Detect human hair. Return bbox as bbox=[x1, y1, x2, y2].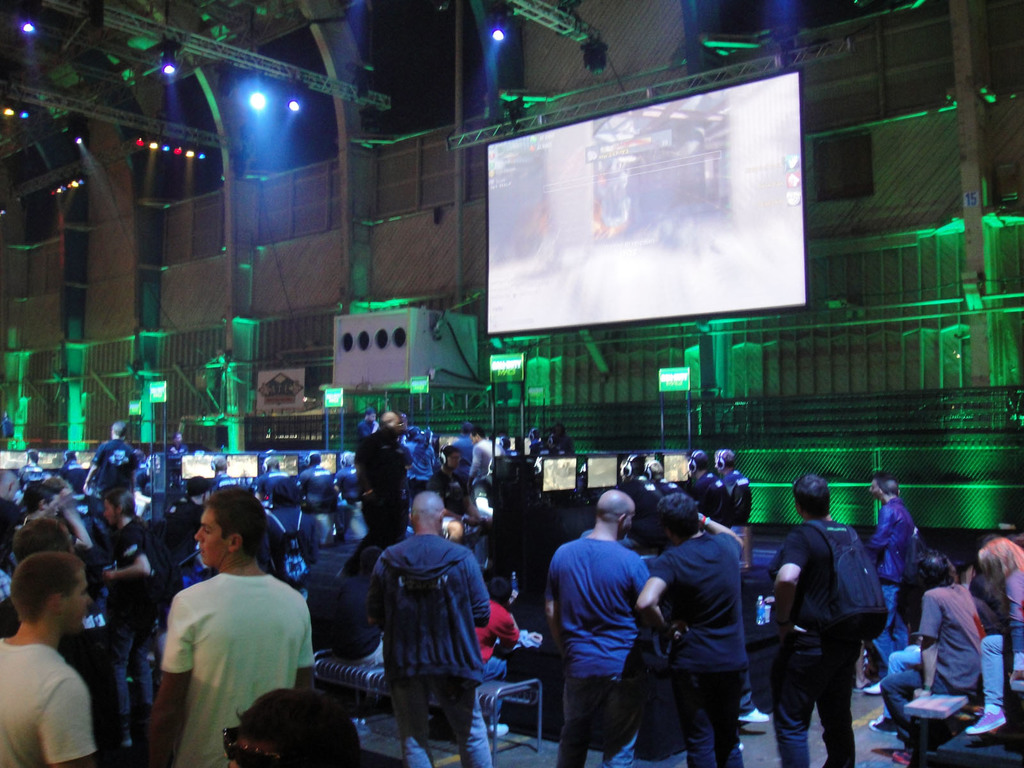
bbox=[654, 491, 702, 537].
